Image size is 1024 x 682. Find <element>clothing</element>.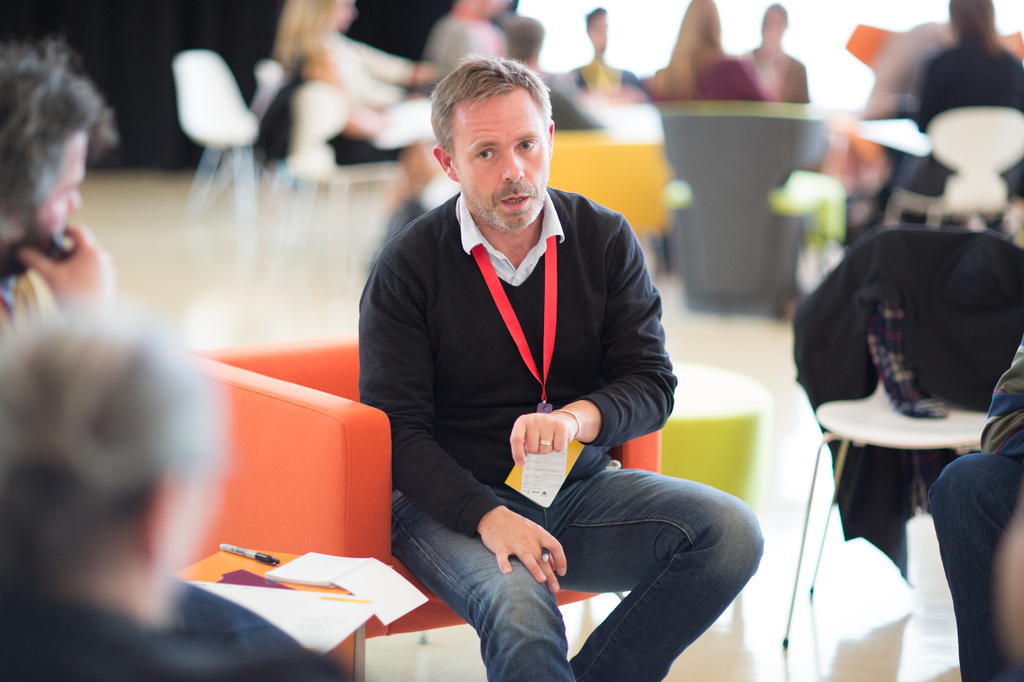
[549, 58, 649, 99].
